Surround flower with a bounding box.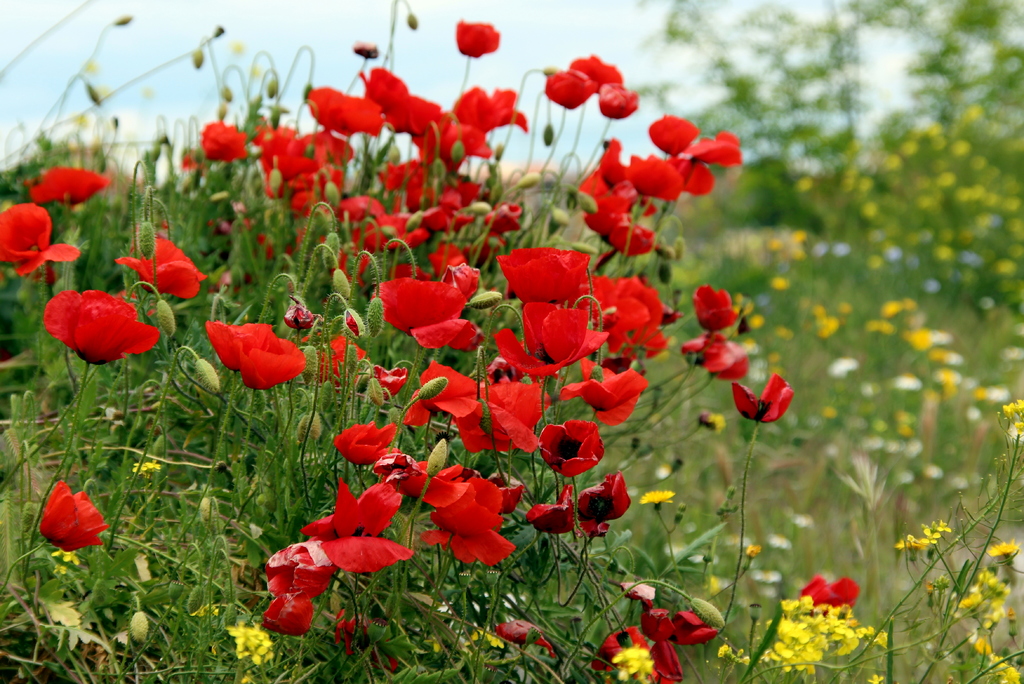
[left=604, top=84, right=643, bottom=121].
